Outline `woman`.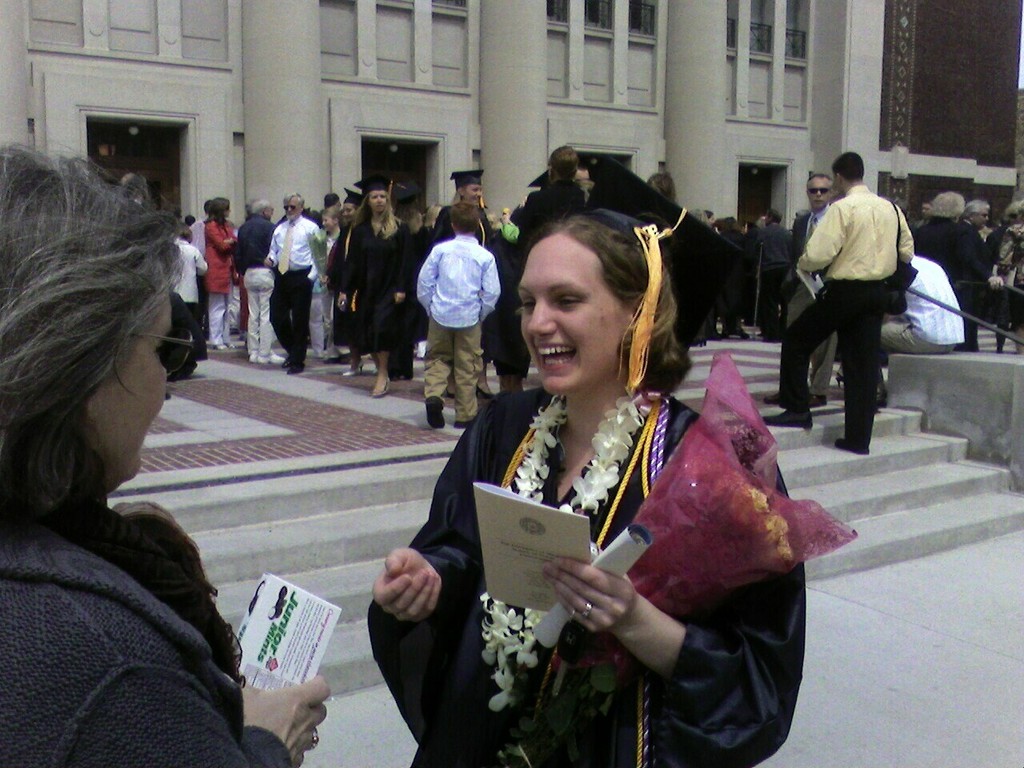
Outline: (407, 229, 756, 733).
